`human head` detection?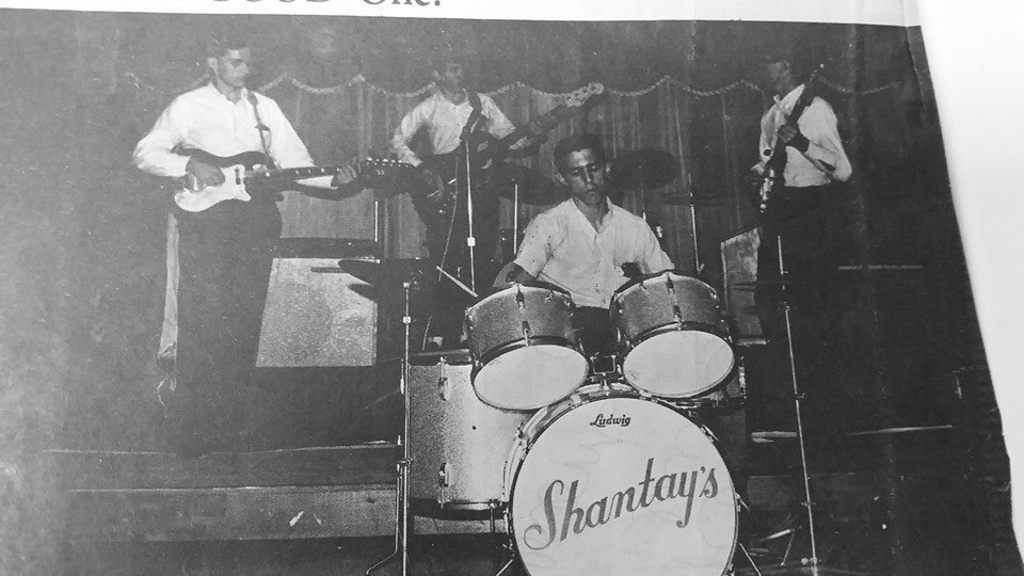
x1=755 y1=45 x2=794 y2=94
